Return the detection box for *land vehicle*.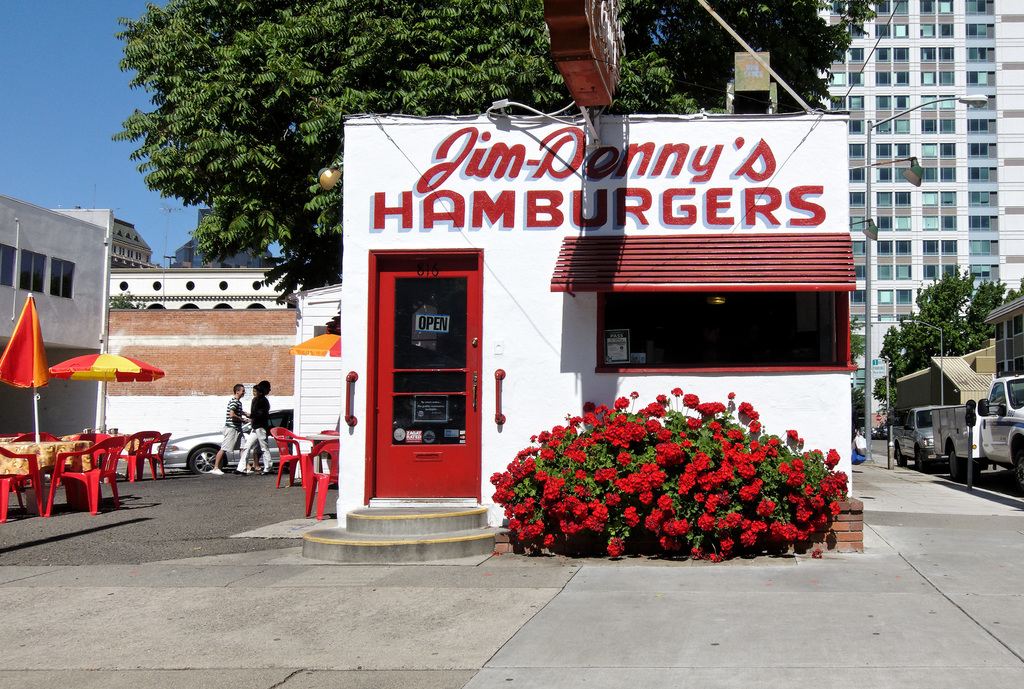
box(156, 408, 292, 475).
